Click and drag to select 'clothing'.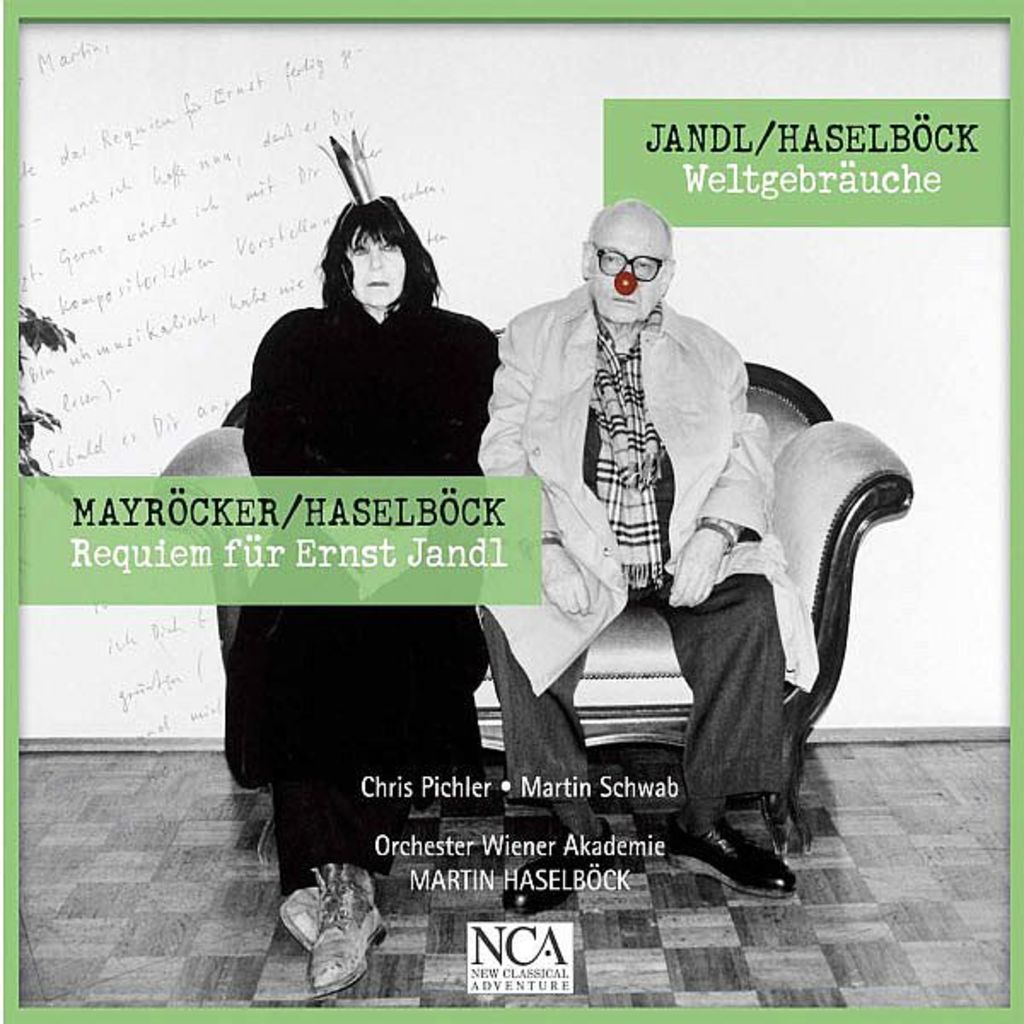
Selection: box(476, 294, 824, 817).
